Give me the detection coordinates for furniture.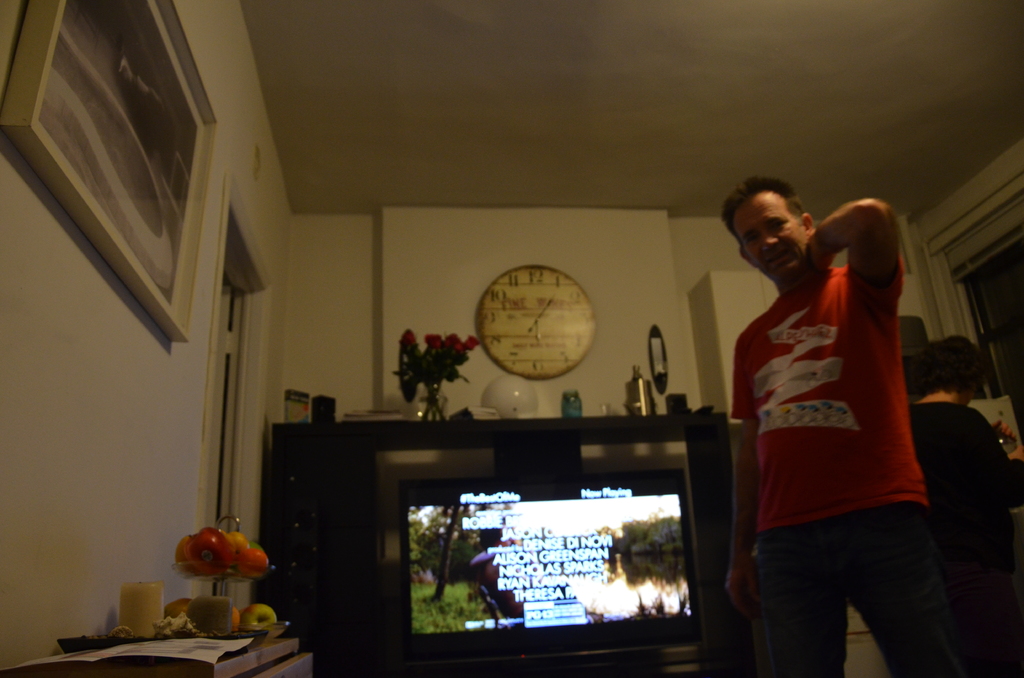
x1=271 y1=412 x2=729 y2=677.
